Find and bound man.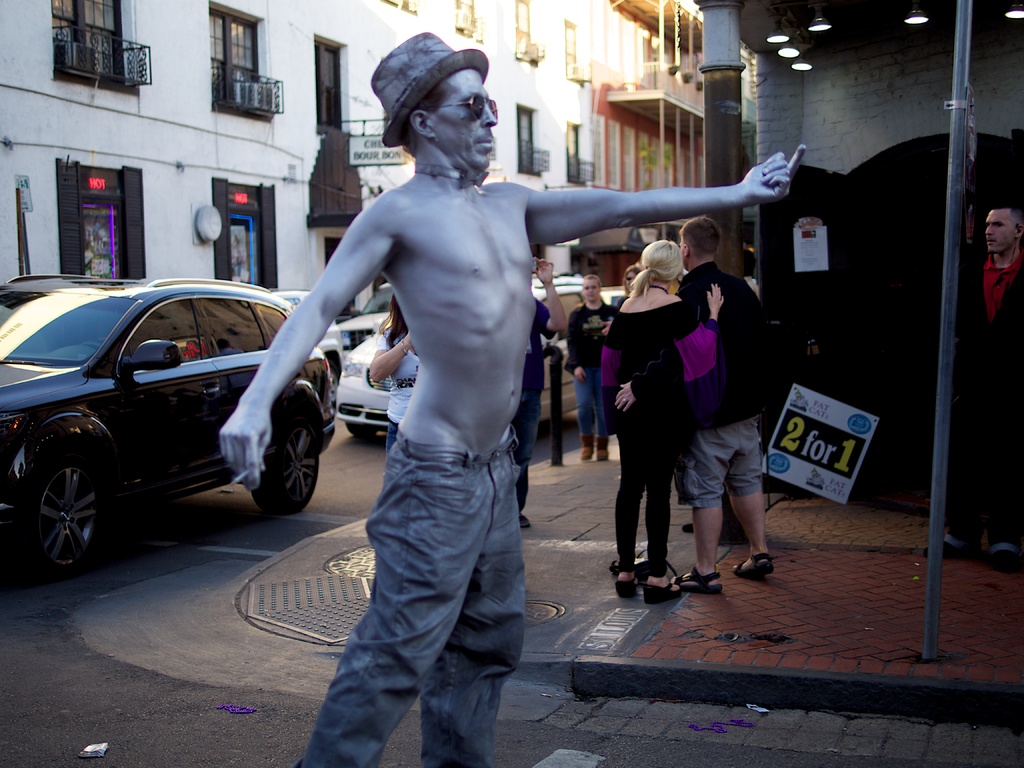
Bound: BBox(947, 205, 1023, 566).
